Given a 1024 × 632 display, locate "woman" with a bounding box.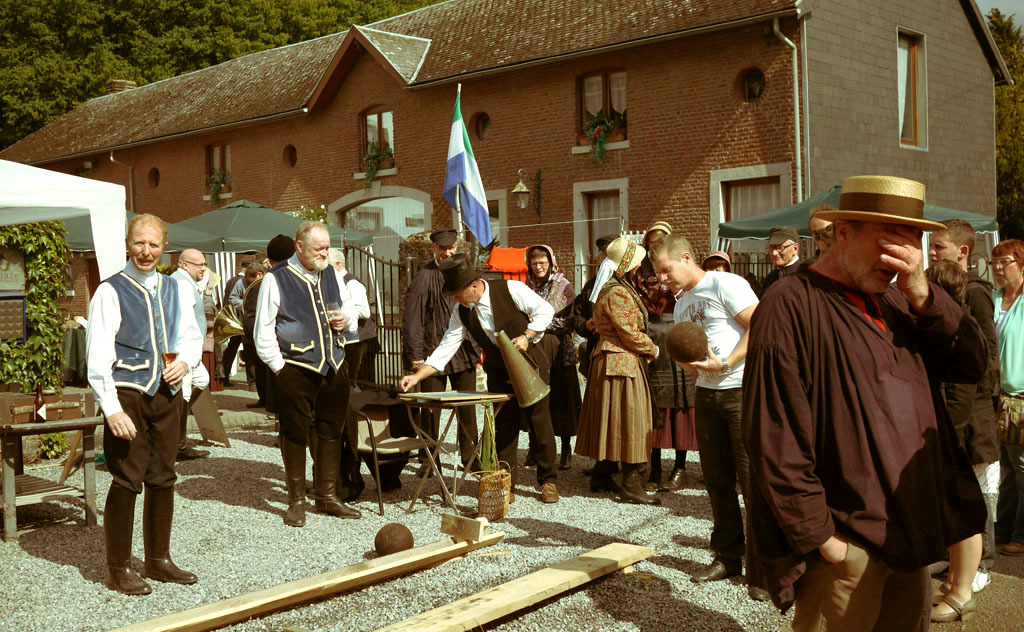
Located: {"left": 975, "top": 245, "right": 1023, "bottom": 558}.
